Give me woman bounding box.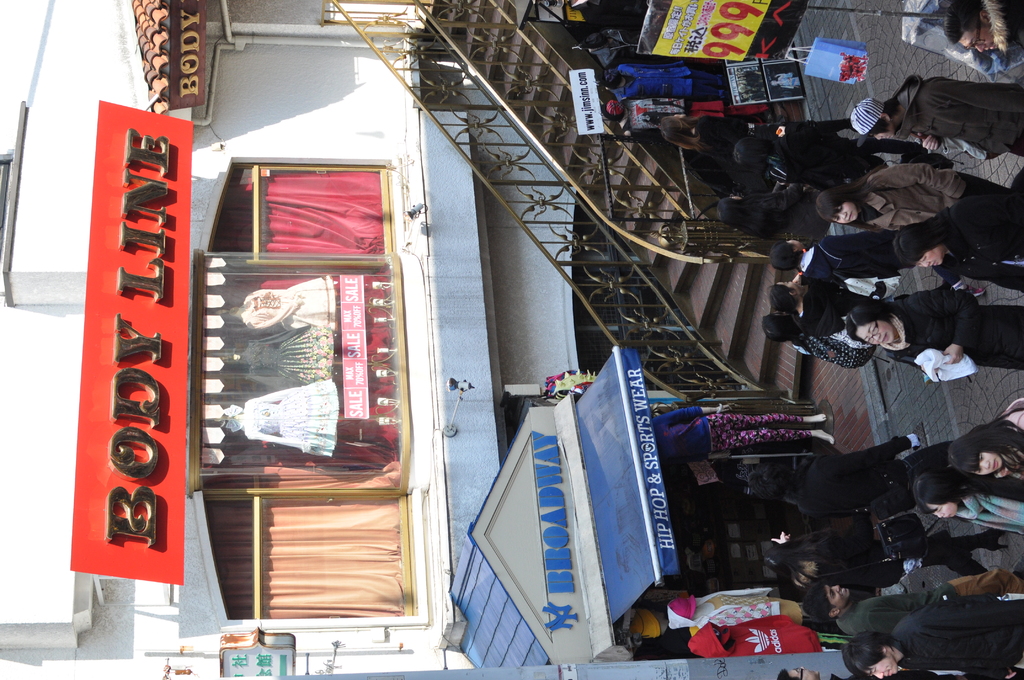
950/394/1023/482.
